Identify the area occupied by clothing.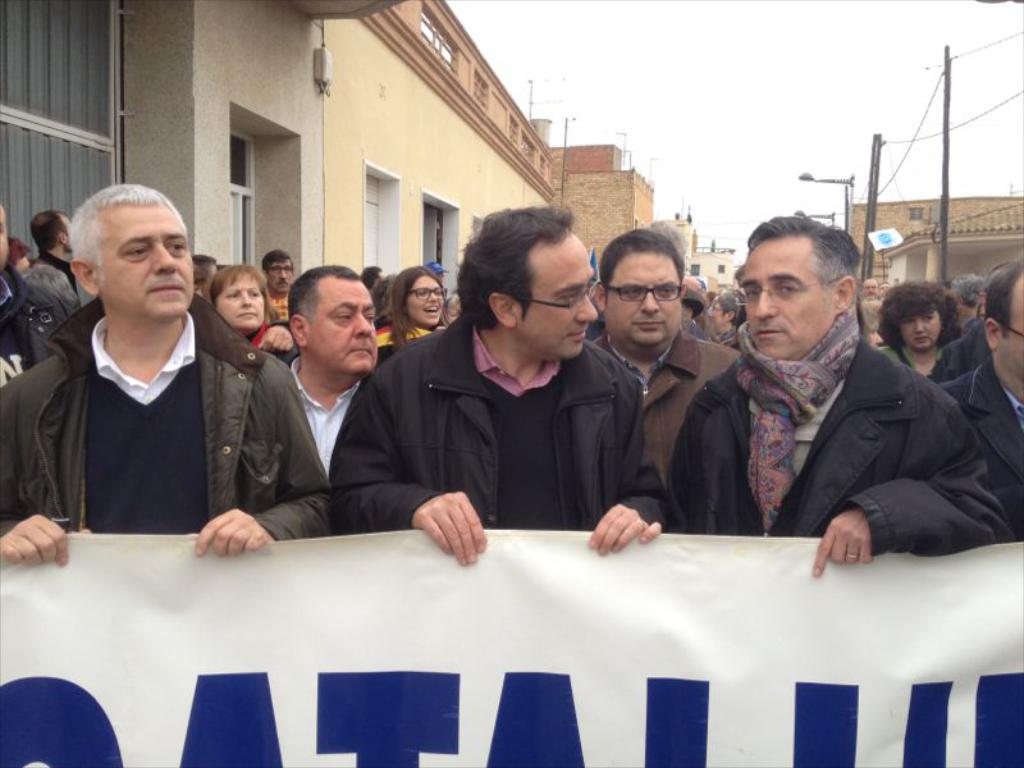
Area: crop(593, 334, 739, 507).
